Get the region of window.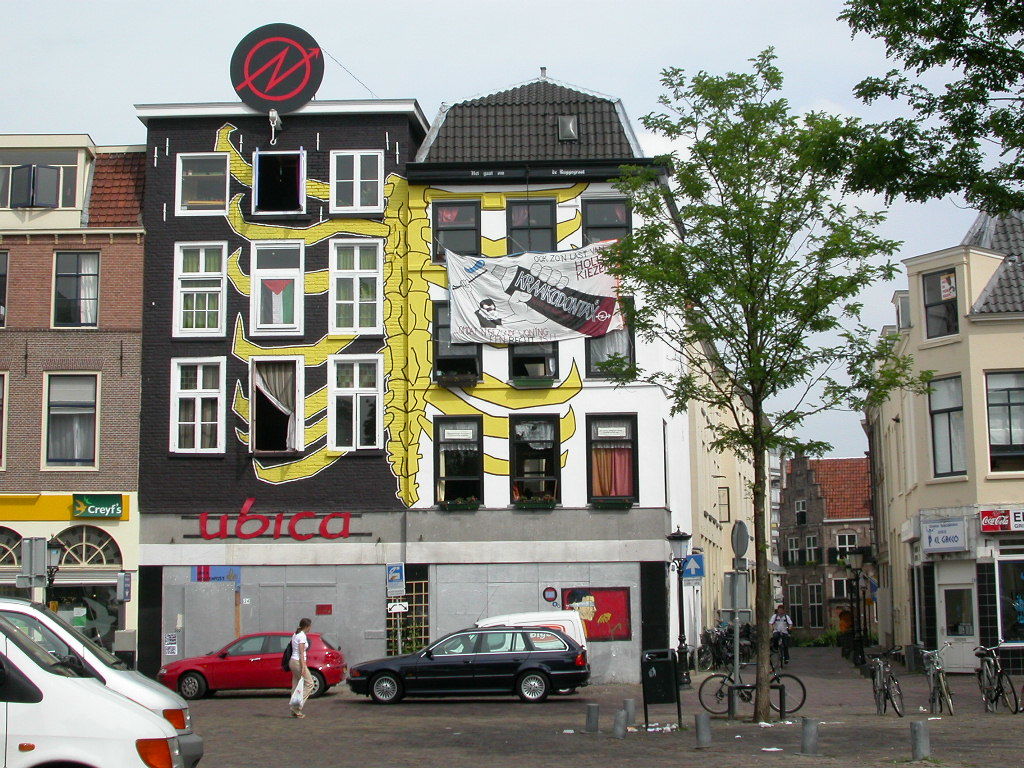
BBox(327, 241, 381, 336).
